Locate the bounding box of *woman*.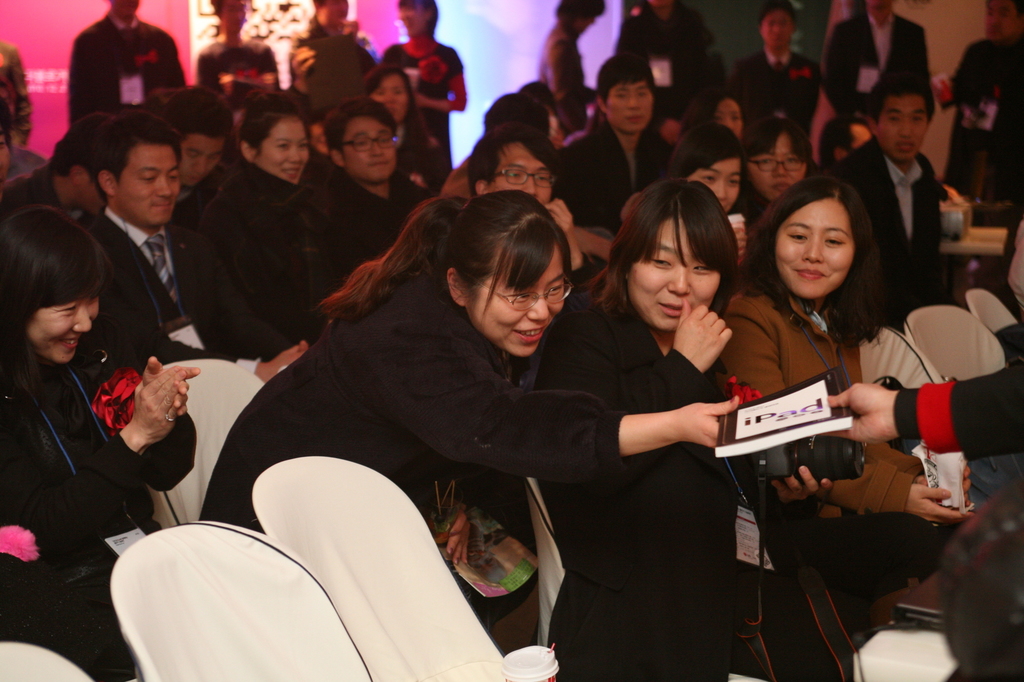
Bounding box: 746/182/972/598.
